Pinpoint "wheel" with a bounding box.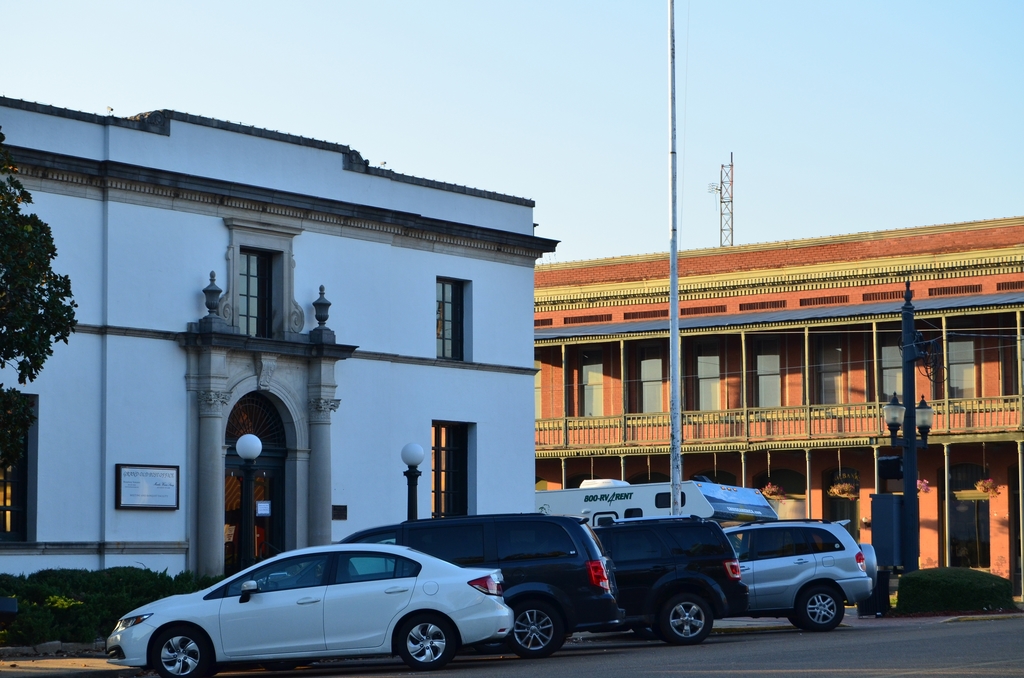
395/615/456/677.
